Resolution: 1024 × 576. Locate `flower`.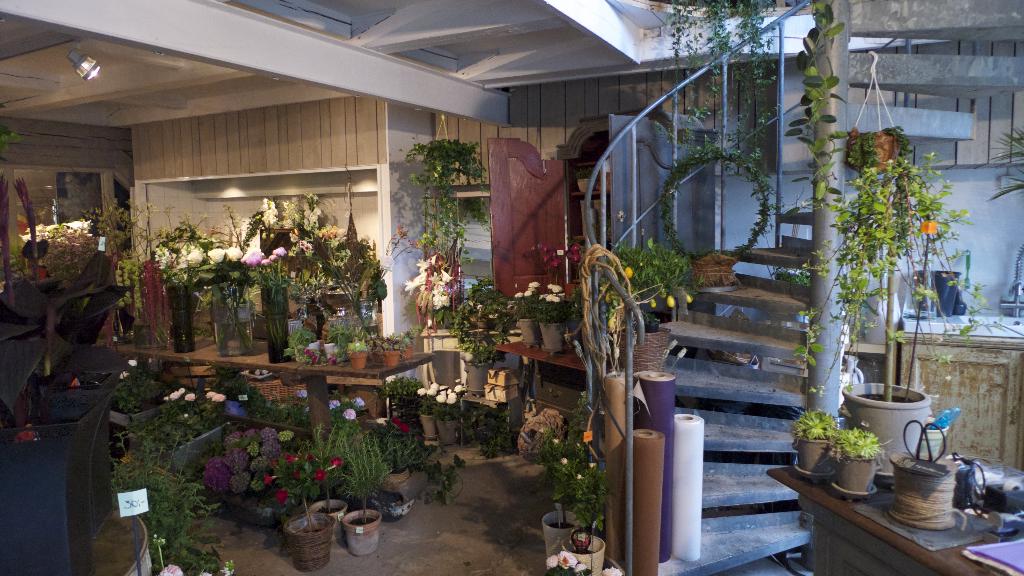
left=185, top=250, right=205, bottom=267.
